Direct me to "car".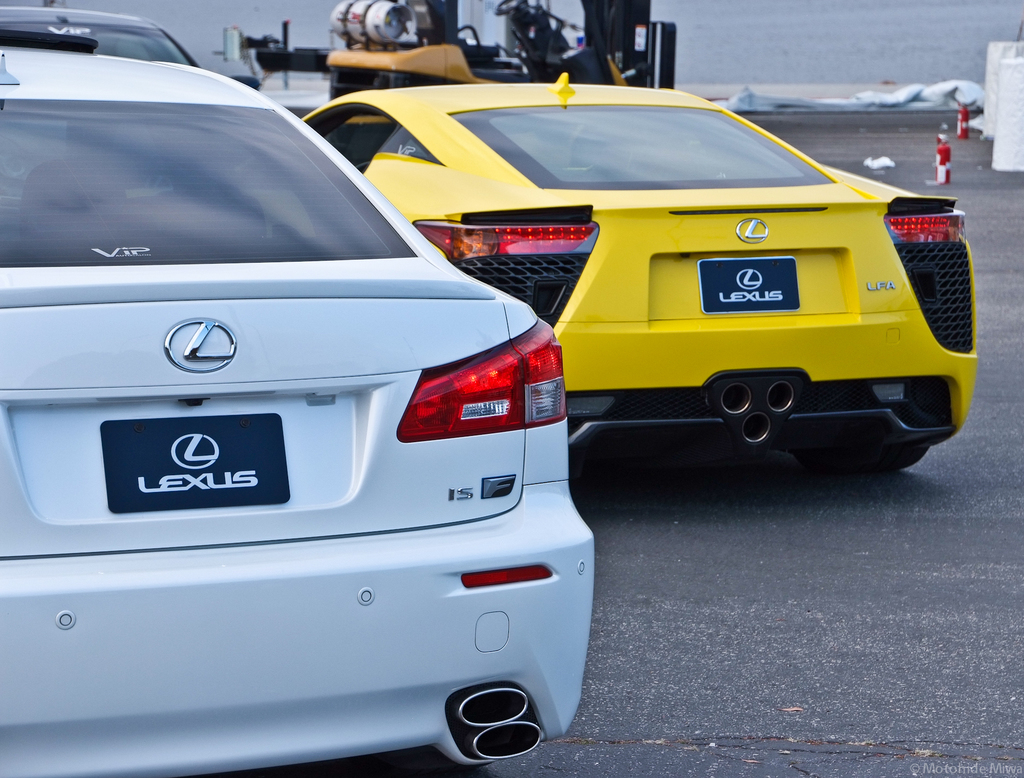
Direction: Rect(0, 54, 593, 768).
